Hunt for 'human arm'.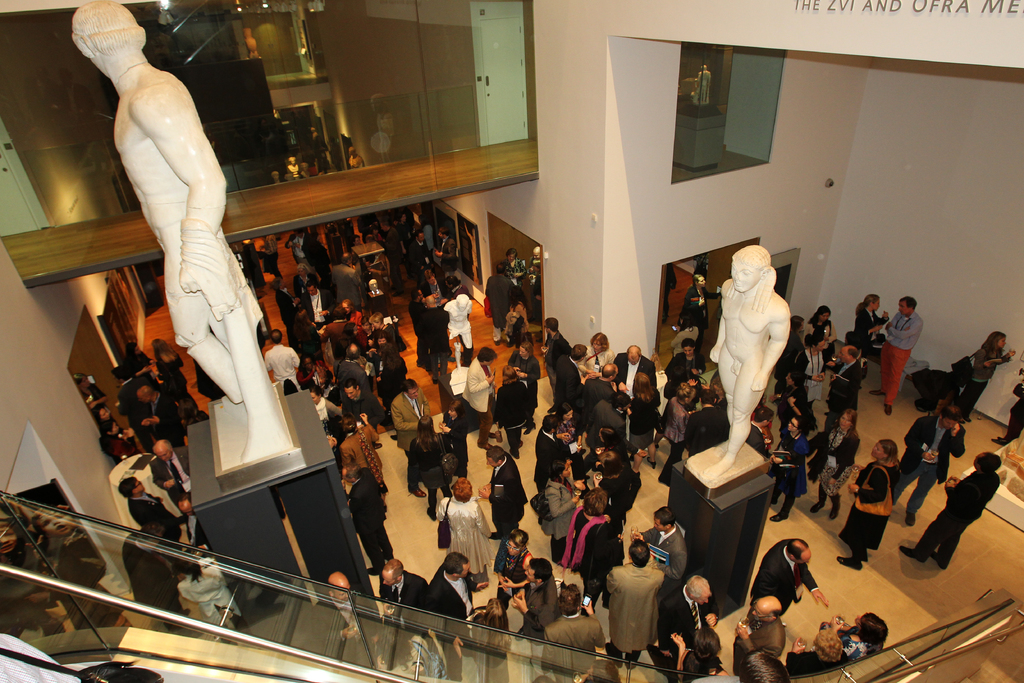
Hunted down at x1=136, y1=93, x2=228, y2=292.
